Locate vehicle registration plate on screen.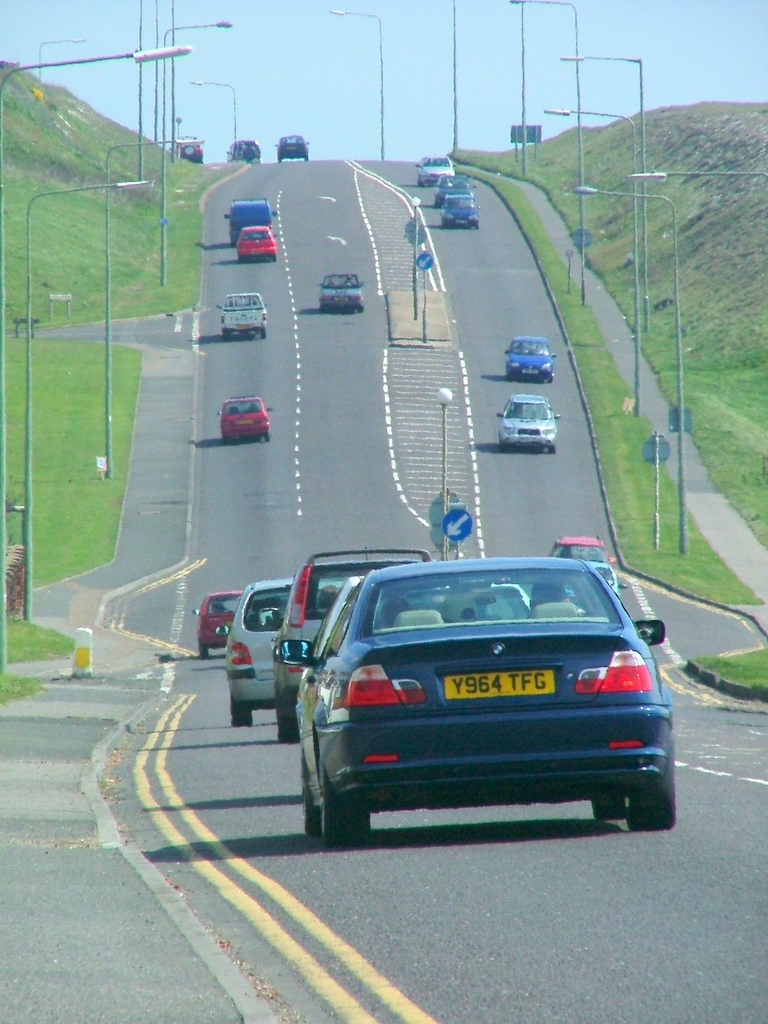
On screen at bbox=[442, 668, 557, 704].
